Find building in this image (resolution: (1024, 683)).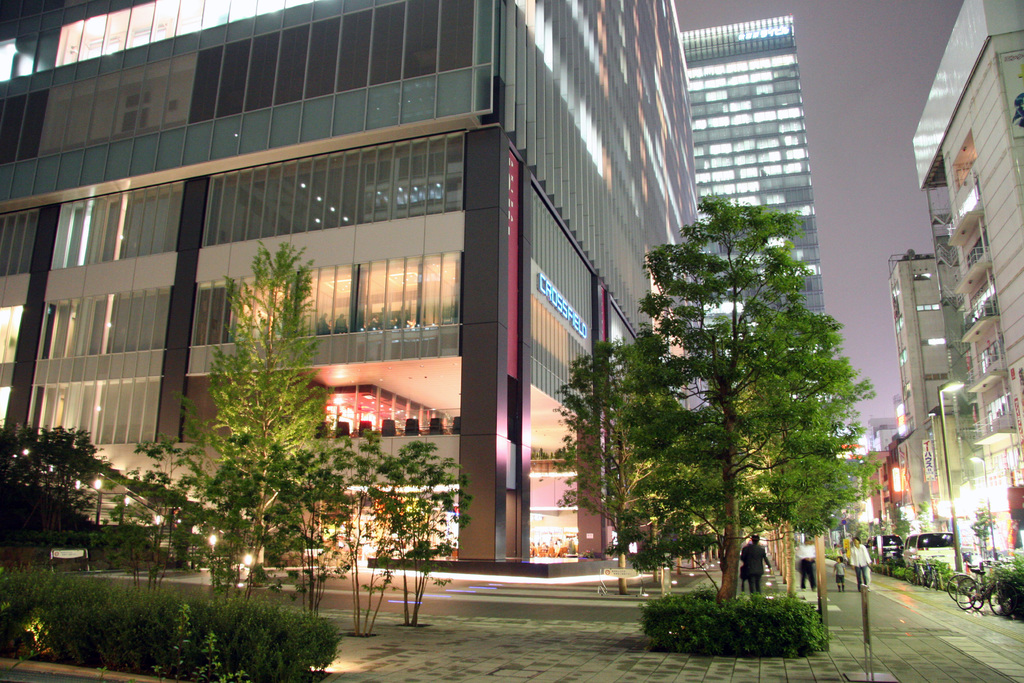
select_region(0, 0, 696, 584).
